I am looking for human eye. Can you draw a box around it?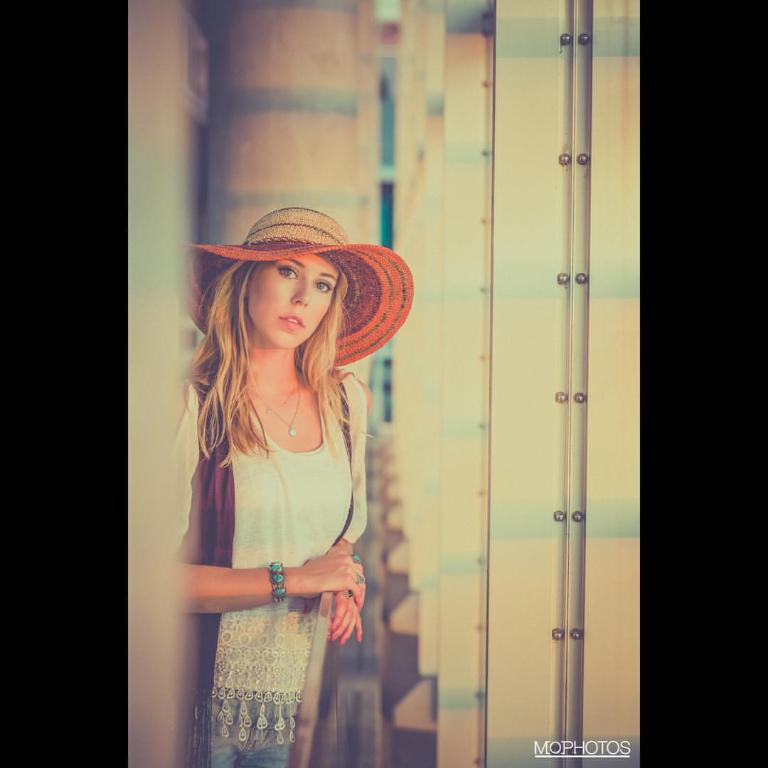
Sure, the bounding box is bbox(274, 260, 299, 282).
